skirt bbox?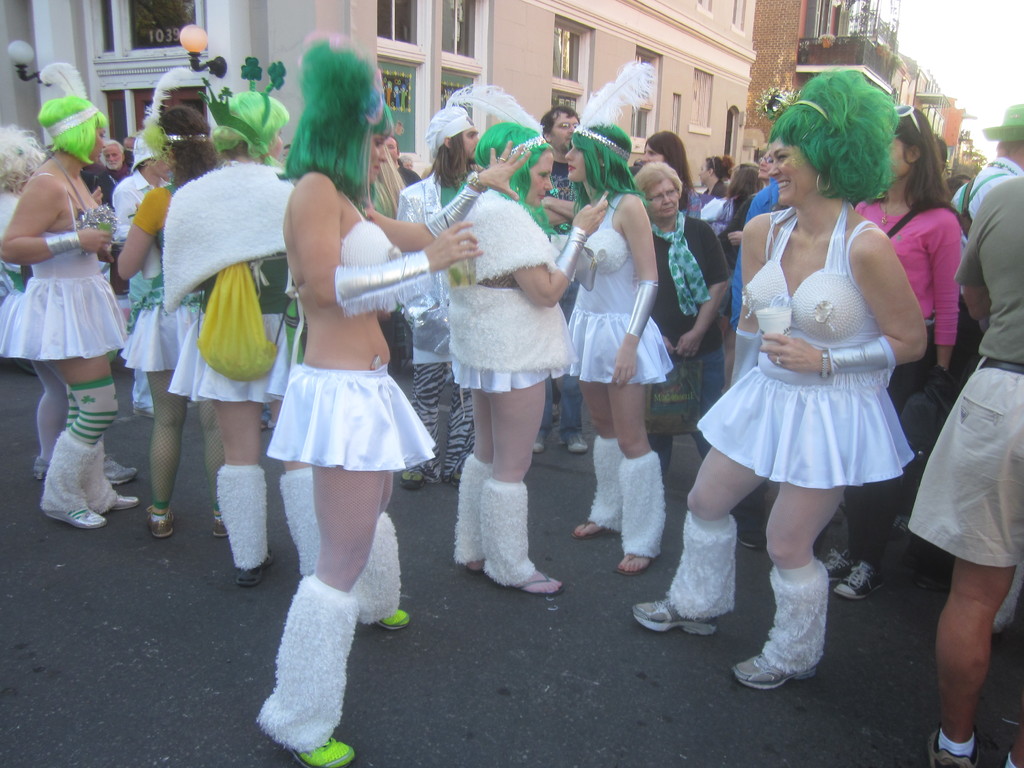
<region>0, 278, 132, 358</region>
